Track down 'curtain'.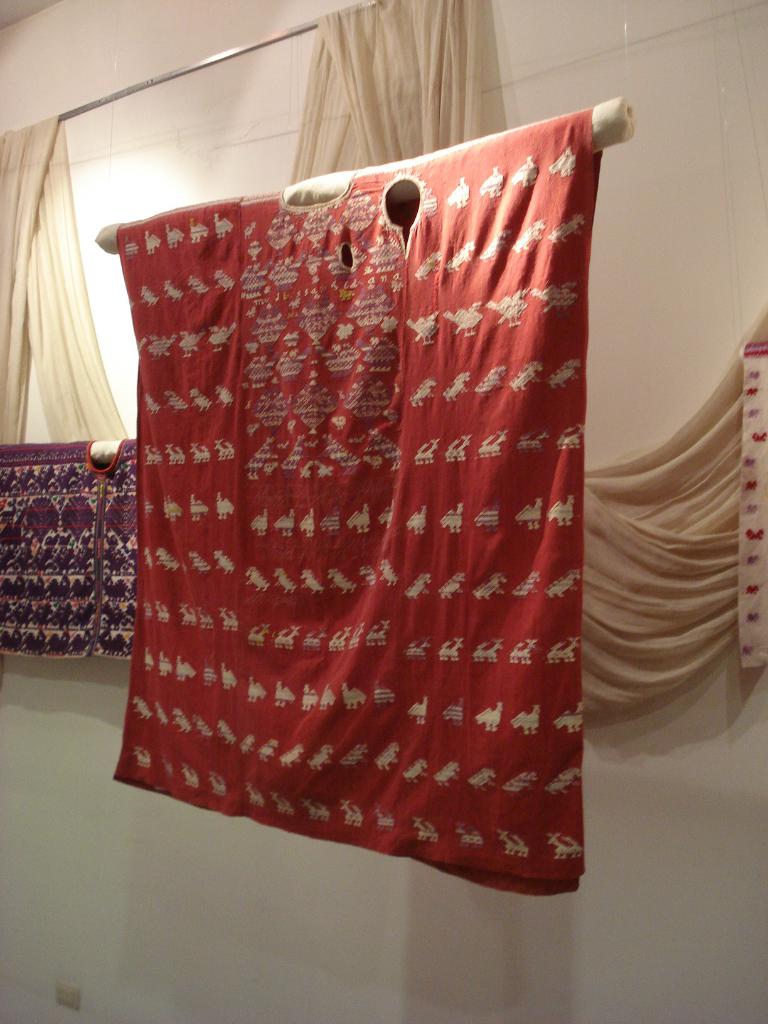
Tracked to pyautogui.locateOnScreen(285, 0, 767, 721).
